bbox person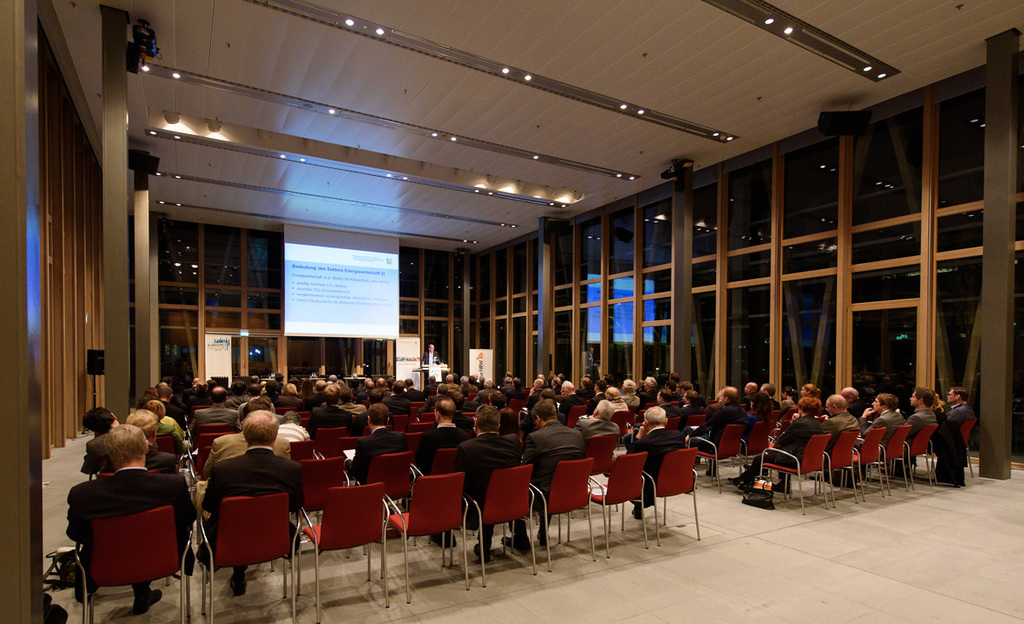
937, 380, 986, 490
